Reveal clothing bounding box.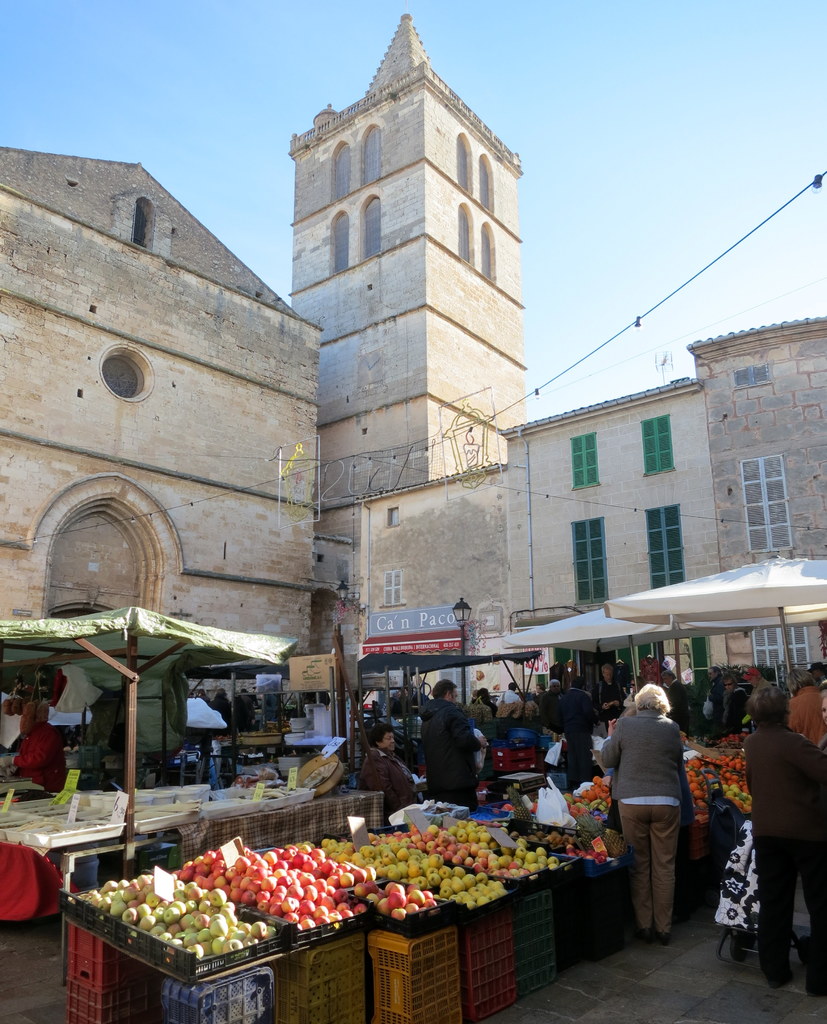
Revealed: {"left": 610, "top": 694, "right": 707, "bottom": 895}.
